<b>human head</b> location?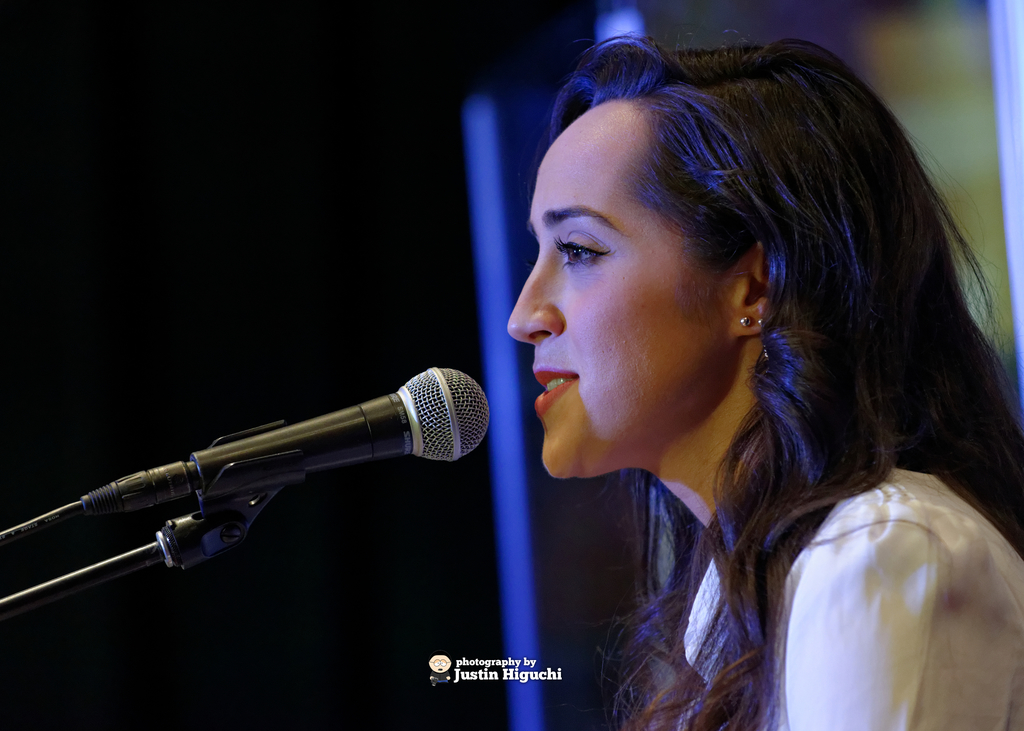
crop(518, 42, 952, 519)
